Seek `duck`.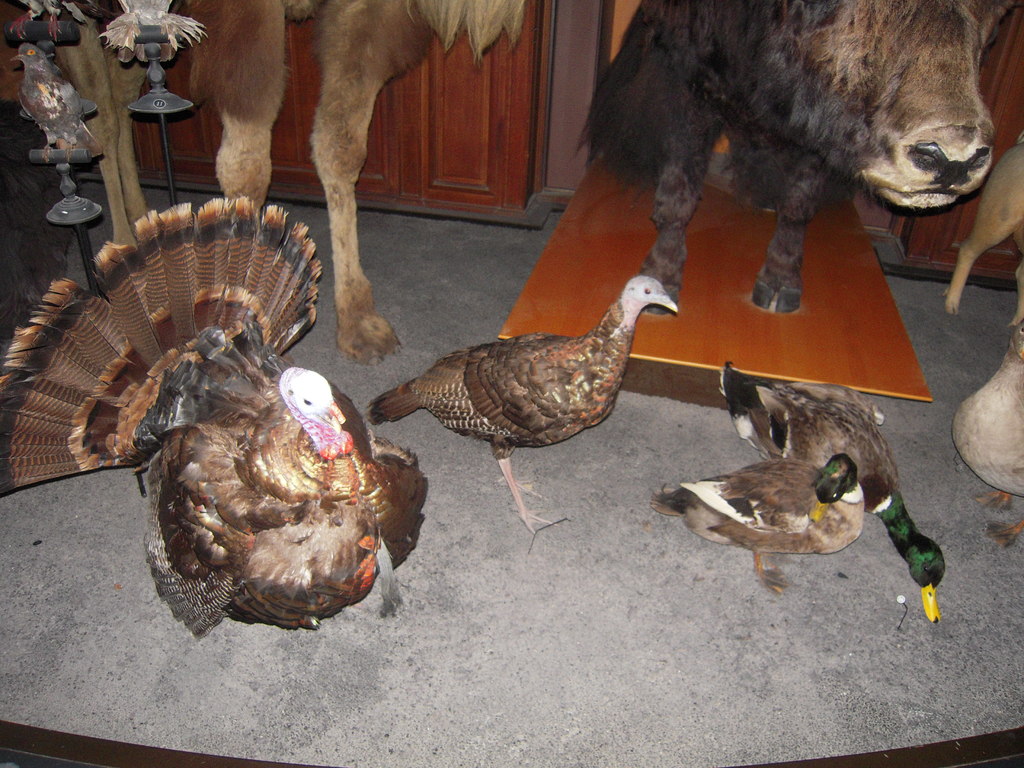
[left=0, top=198, right=413, bottom=647].
